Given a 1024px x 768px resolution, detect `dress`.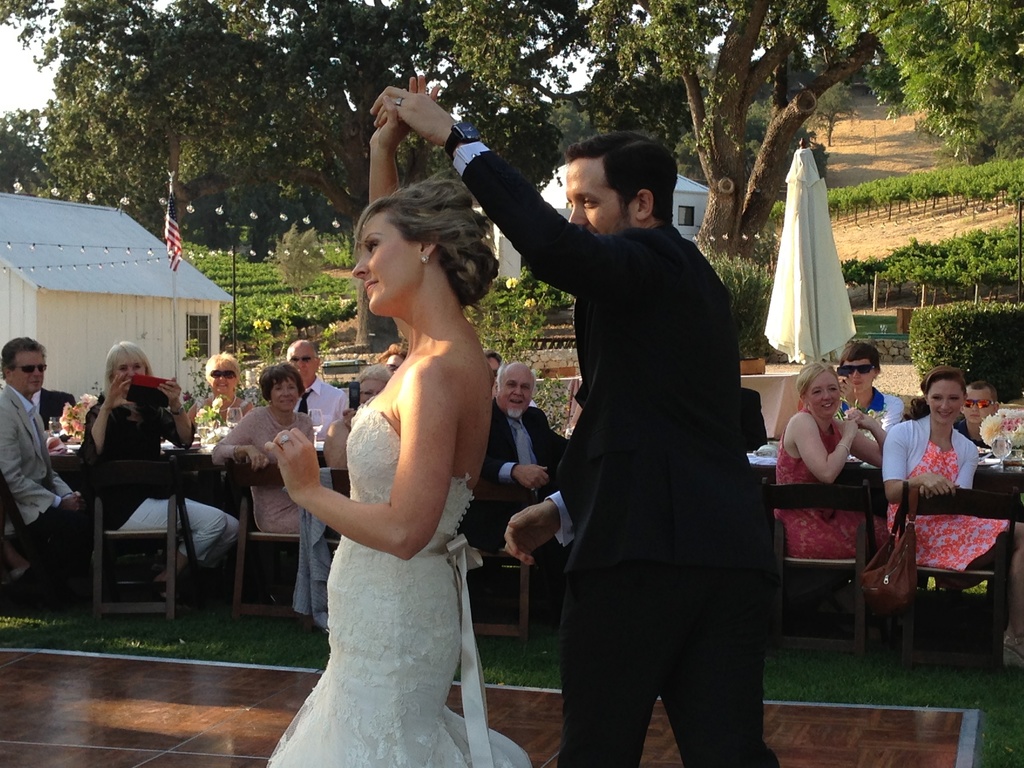
212, 410, 312, 532.
